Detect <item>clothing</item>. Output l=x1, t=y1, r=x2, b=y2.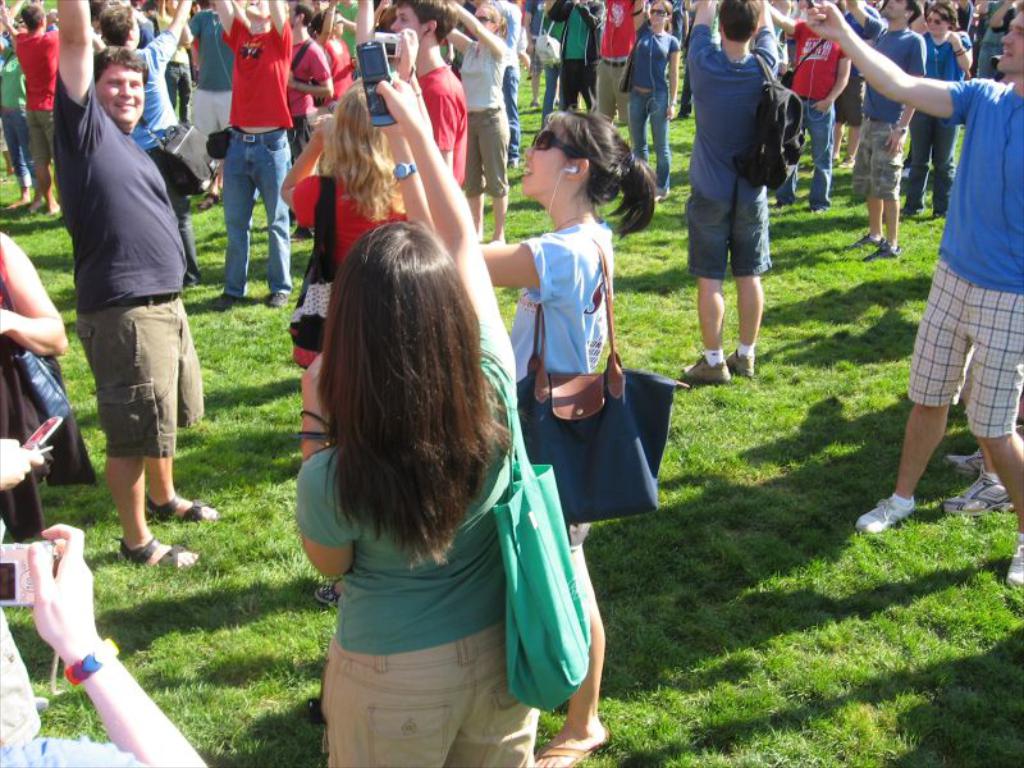
l=972, t=0, r=1020, b=78.
